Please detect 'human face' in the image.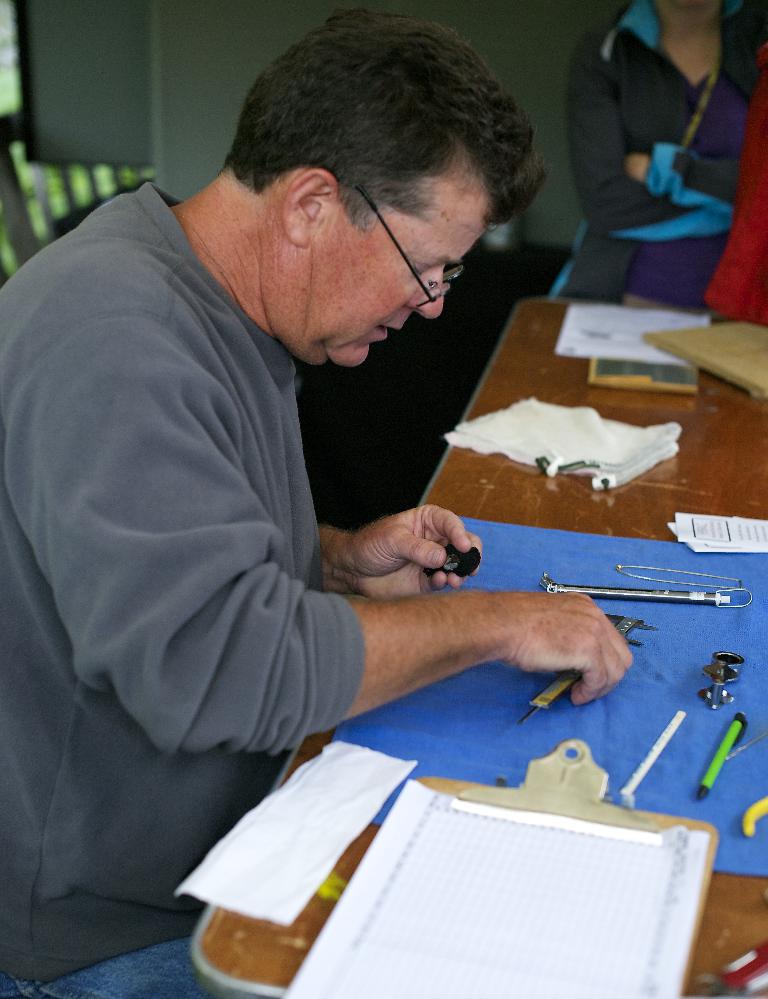
(left=299, top=157, right=490, bottom=371).
